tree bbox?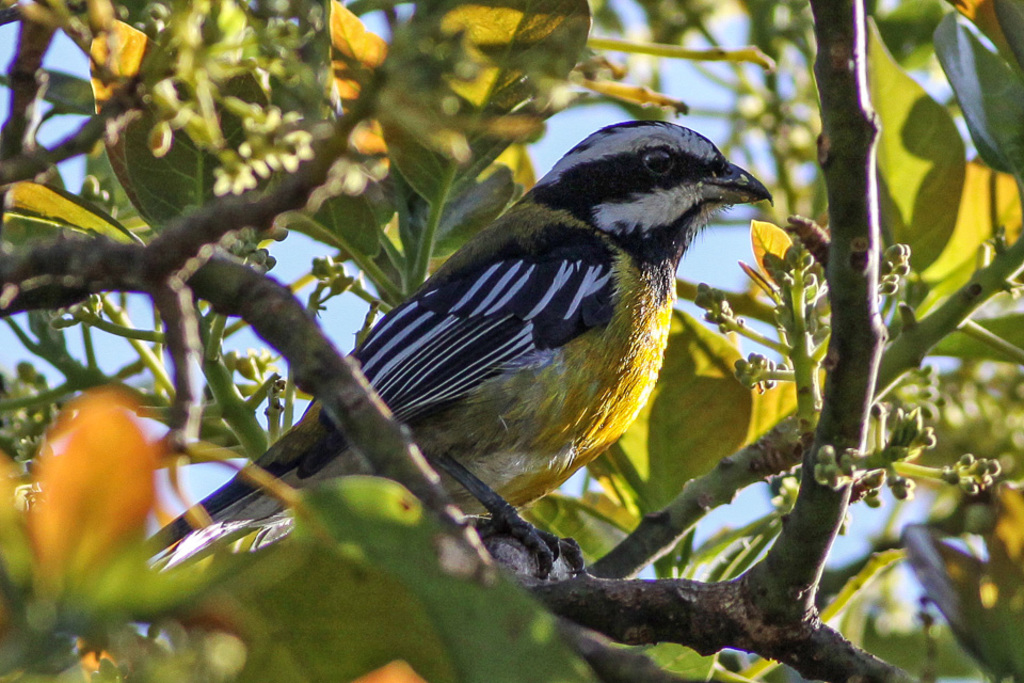
bbox=[52, 18, 901, 648]
